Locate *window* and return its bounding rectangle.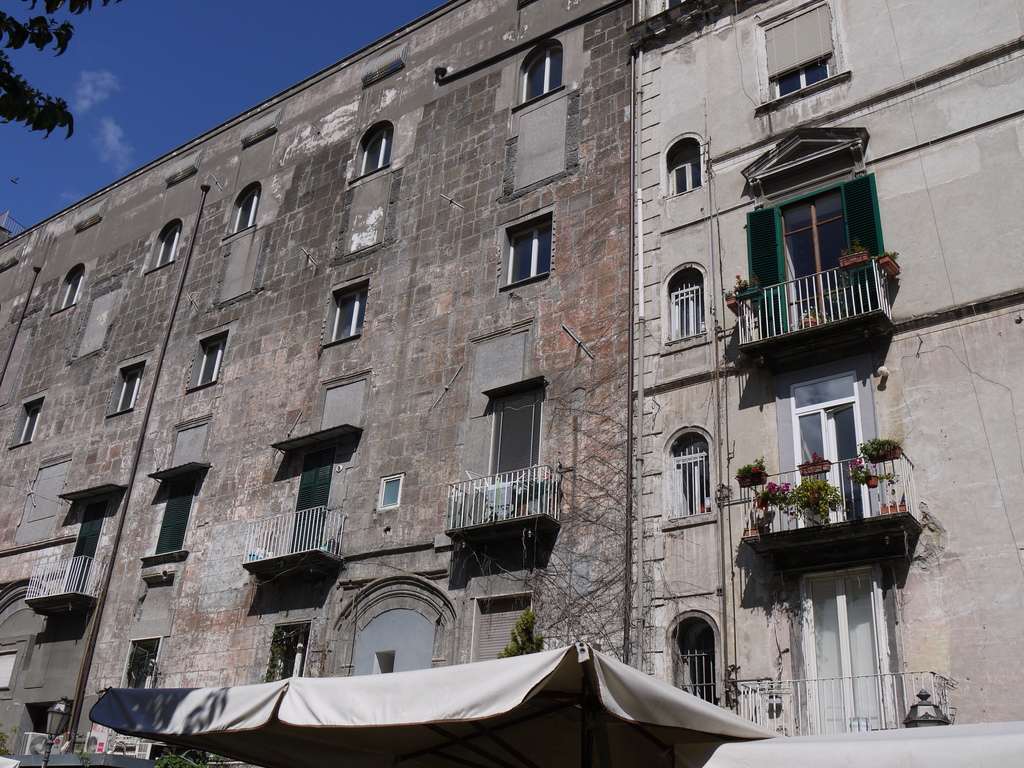
locate(771, 53, 833, 94).
